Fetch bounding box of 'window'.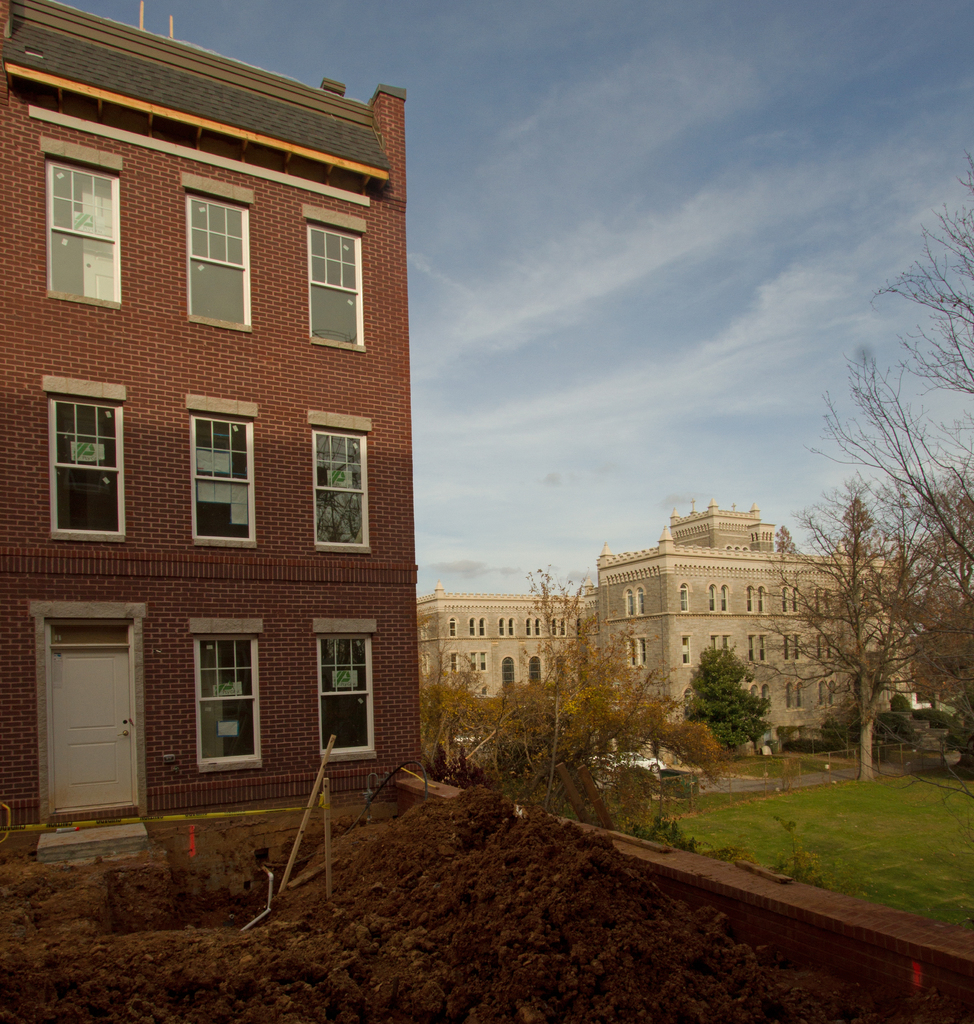
Bbox: <region>827, 640, 828, 657</region>.
